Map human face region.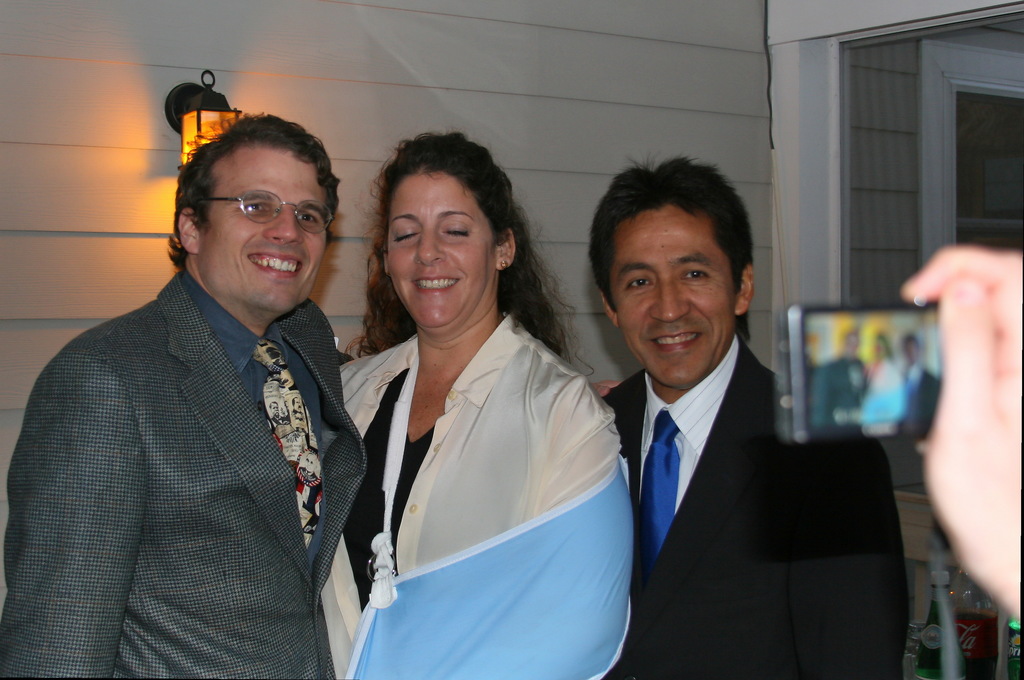
Mapped to select_region(203, 167, 326, 311).
